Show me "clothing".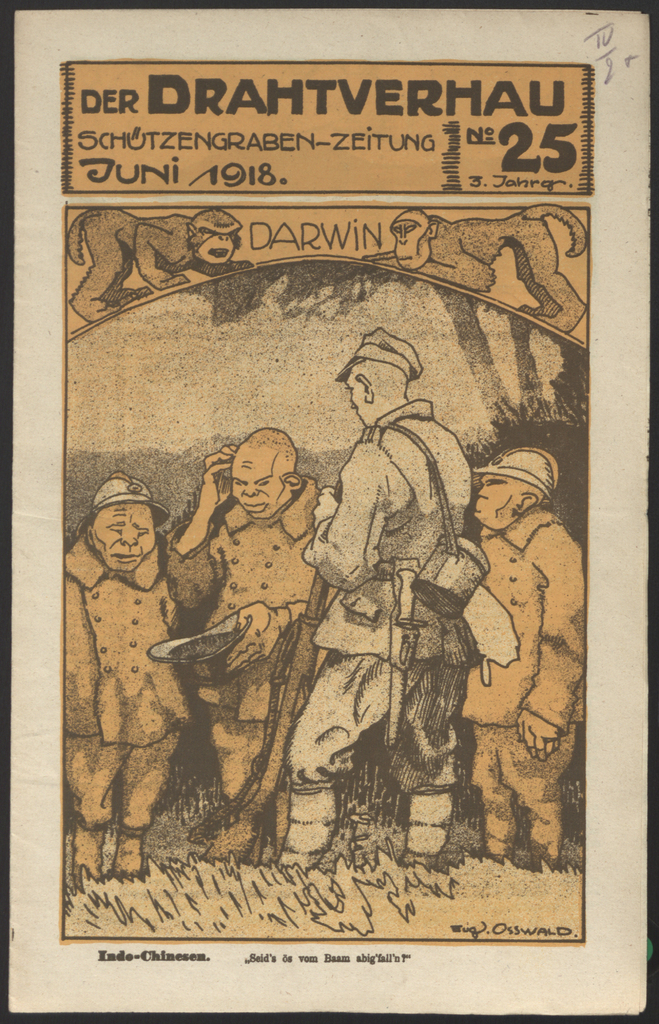
"clothing" is here: x1=154, y1=473, x2=321, y2=863.
